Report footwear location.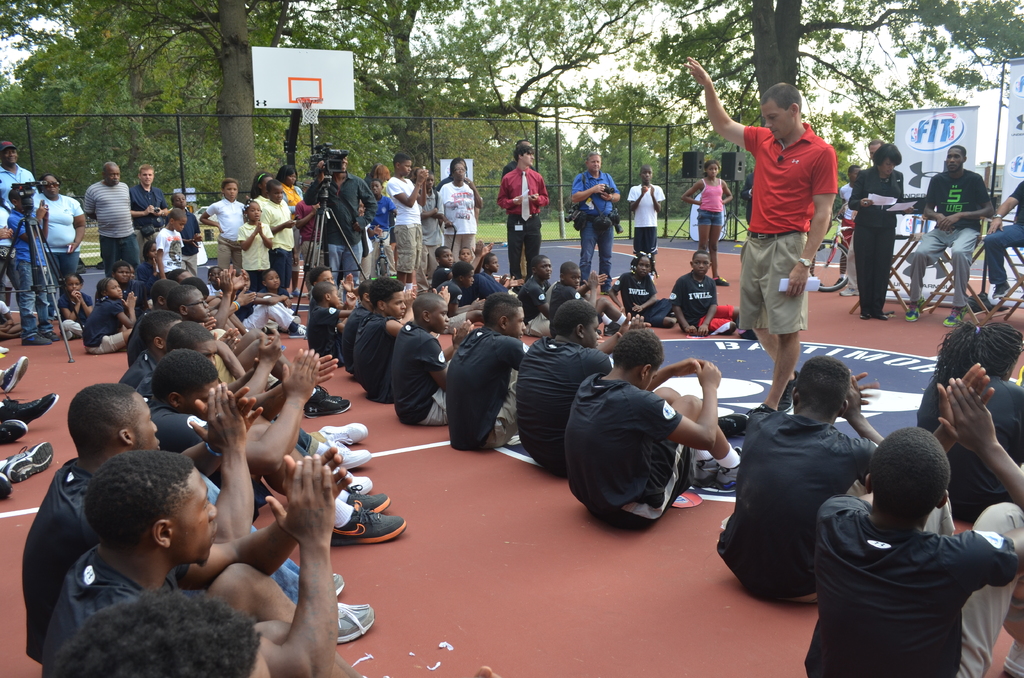
Report: [774,373,800,415].
